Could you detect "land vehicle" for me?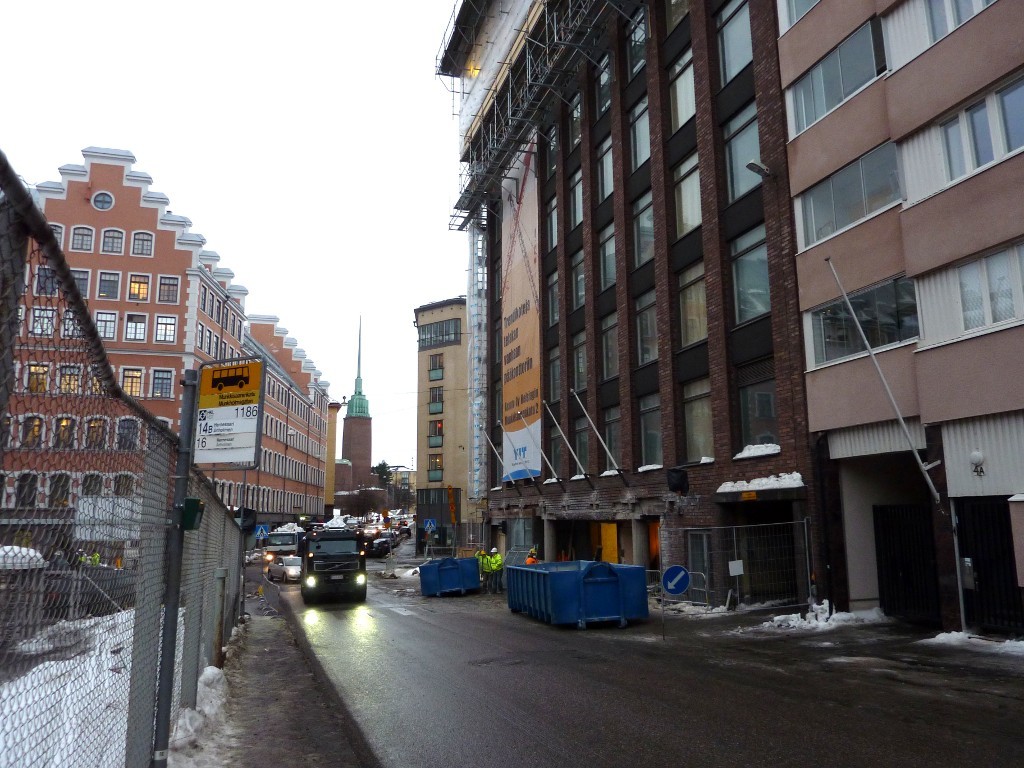
Detection result: [x1=280, y1=525, x2=375, y2=600].
